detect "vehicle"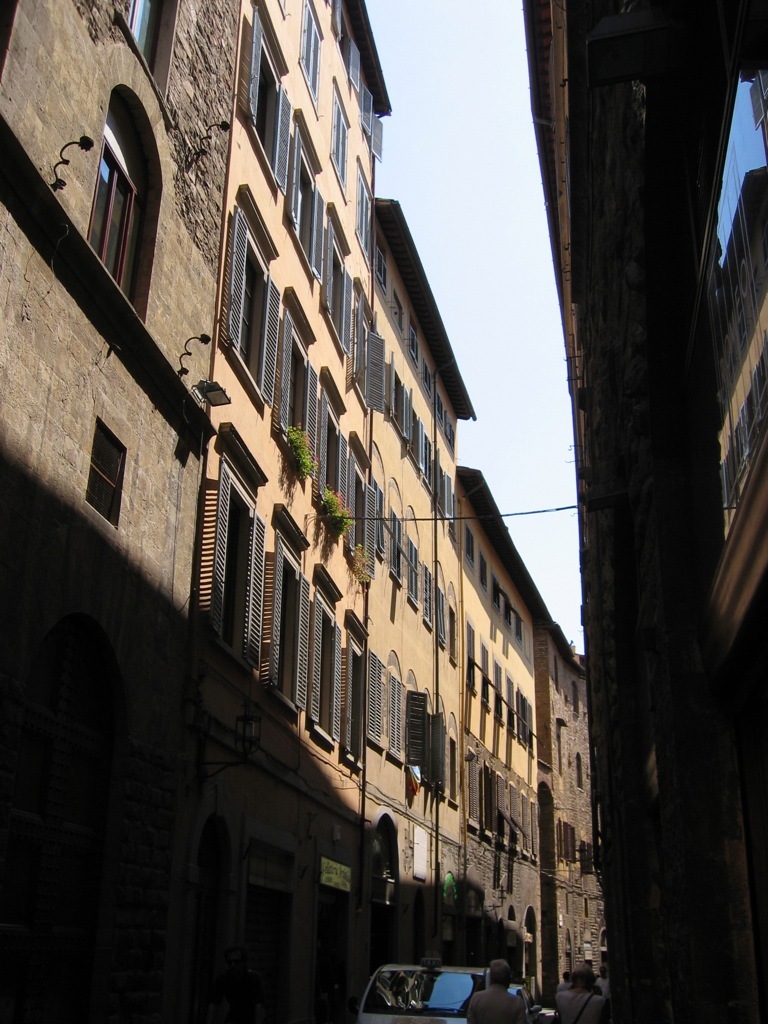
[355, 957, 491, 1023]
